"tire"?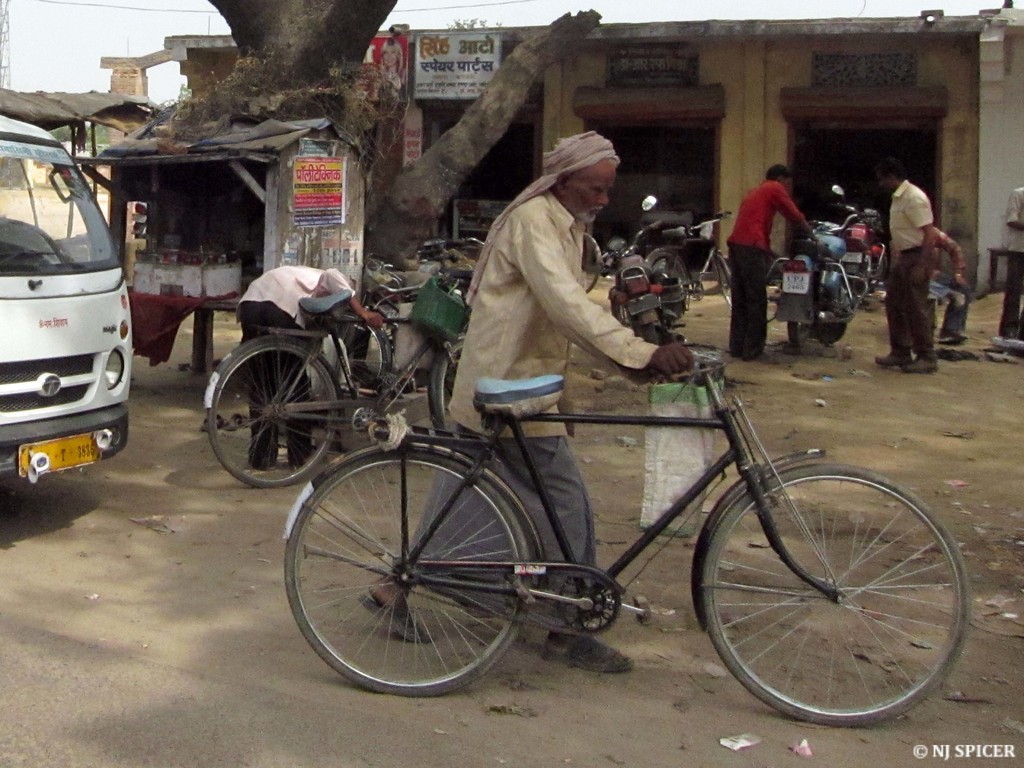
<region>575, 233, 598, 290</region>
